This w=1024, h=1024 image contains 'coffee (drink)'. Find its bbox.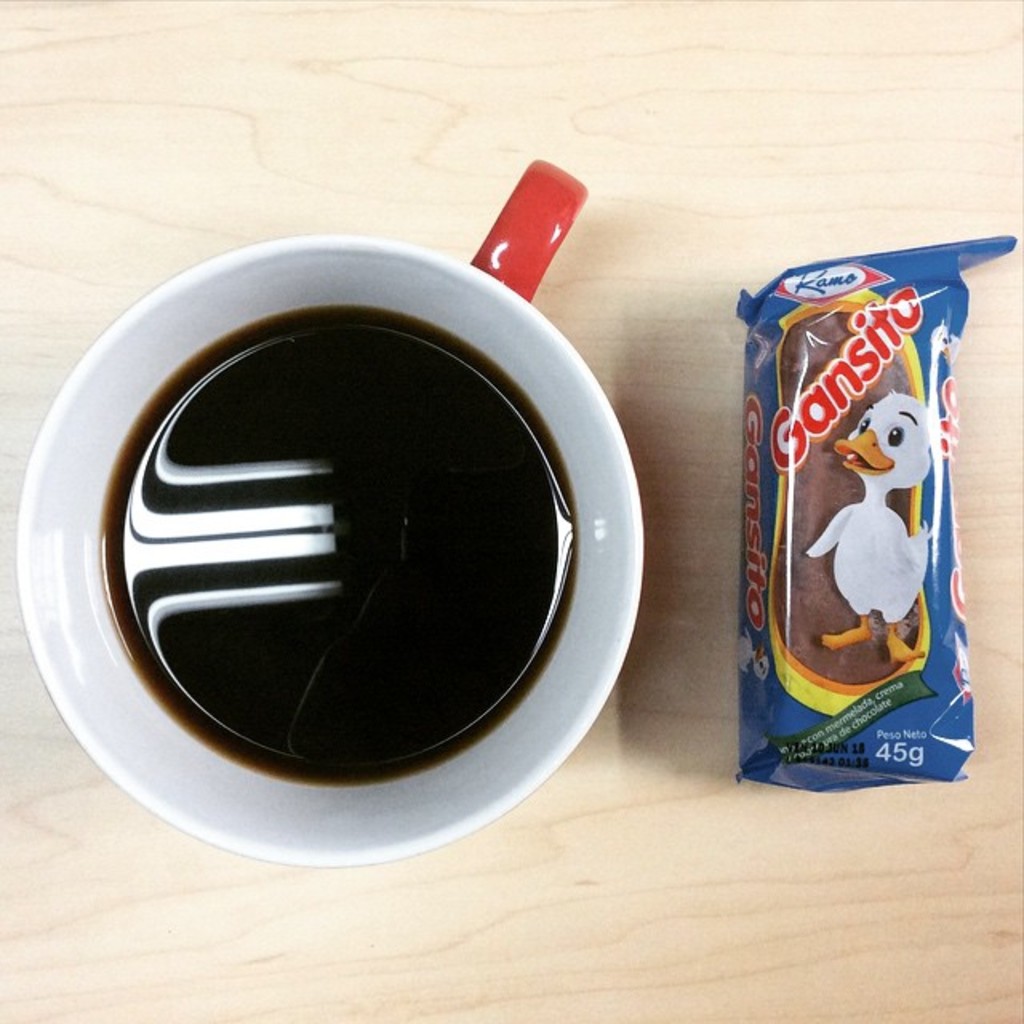
Rect(66, 230, 664, 814).
